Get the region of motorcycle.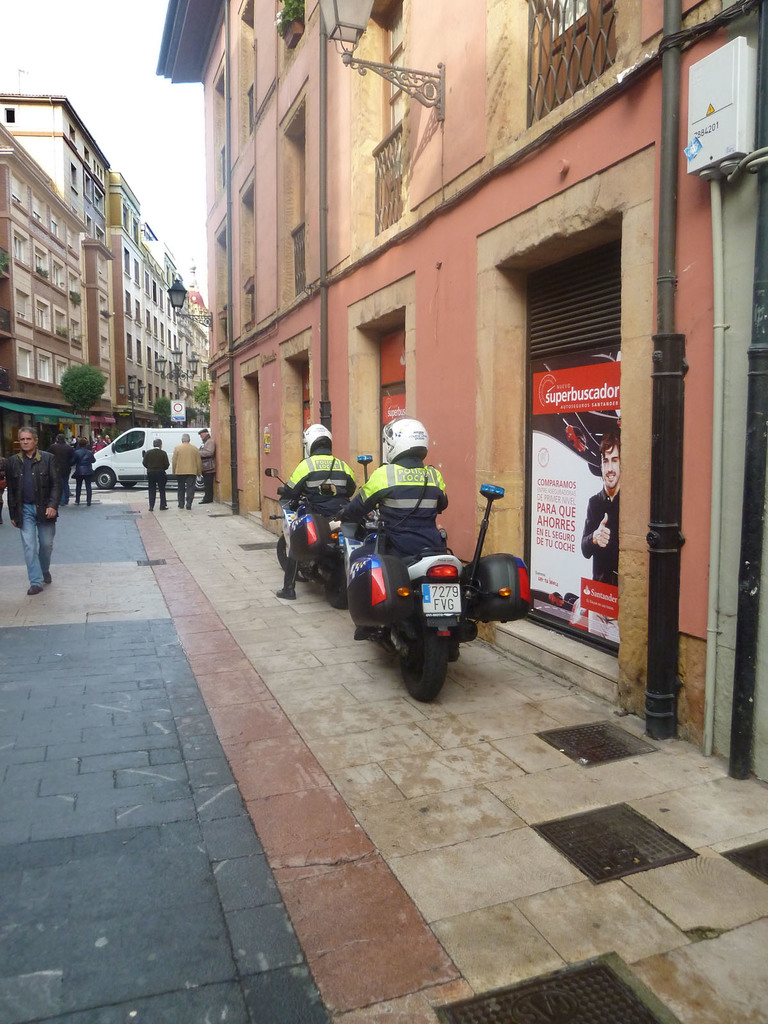
321,464,504,695.
